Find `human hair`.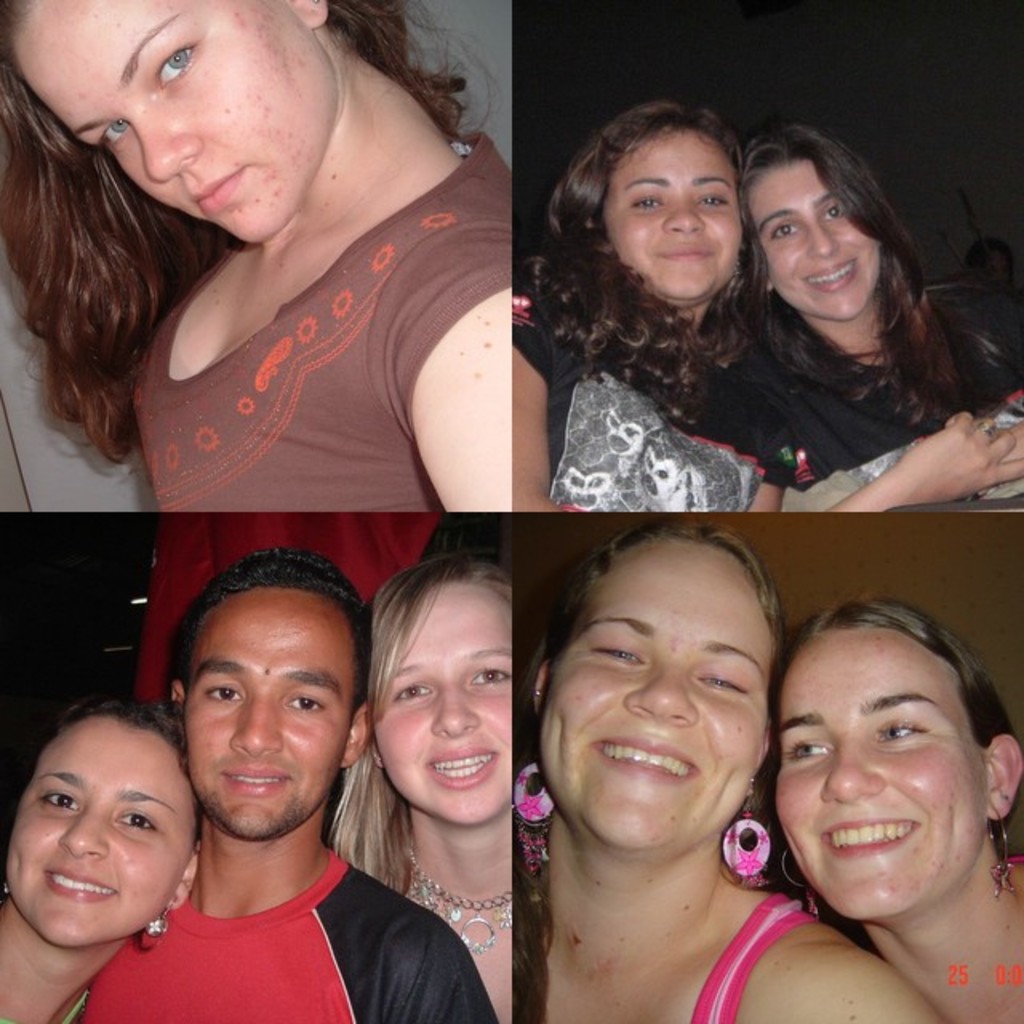
{"x1": 0, "y1": 0, "x2": 494, "y2": 464}.
